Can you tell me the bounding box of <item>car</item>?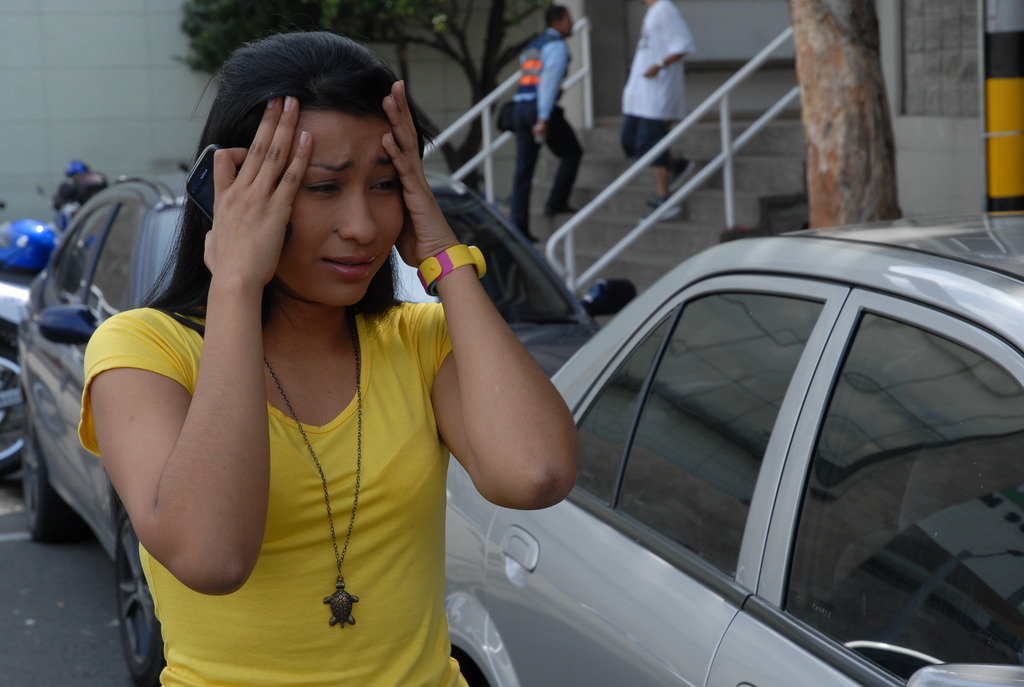
BBox(364, 189, 1023, 686).
